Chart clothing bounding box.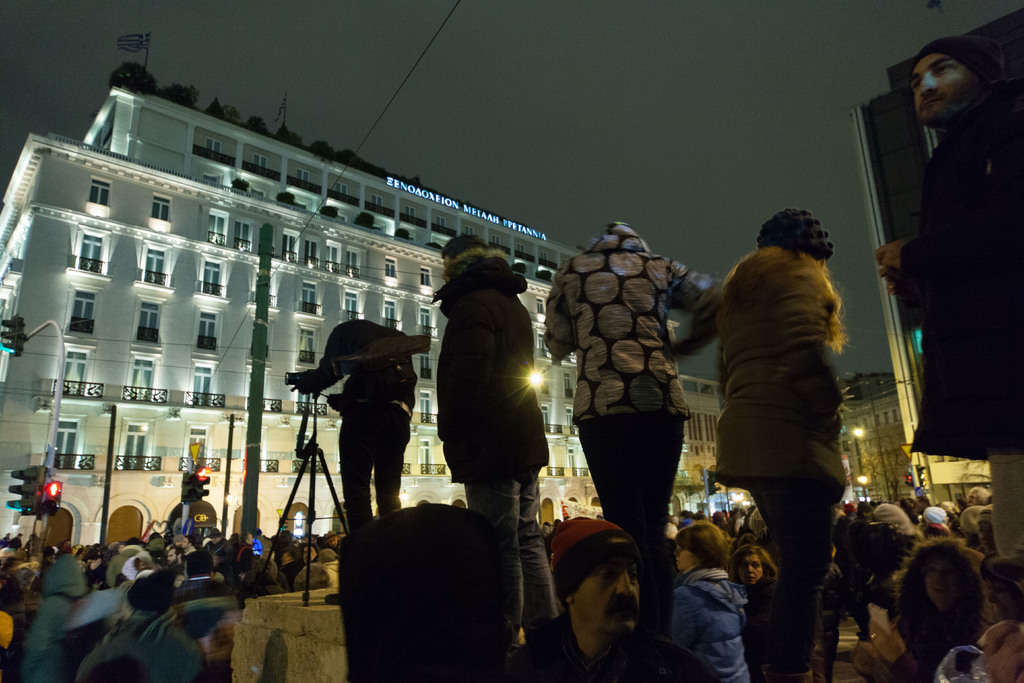
Charted: box(546, 225, 732, 573).
